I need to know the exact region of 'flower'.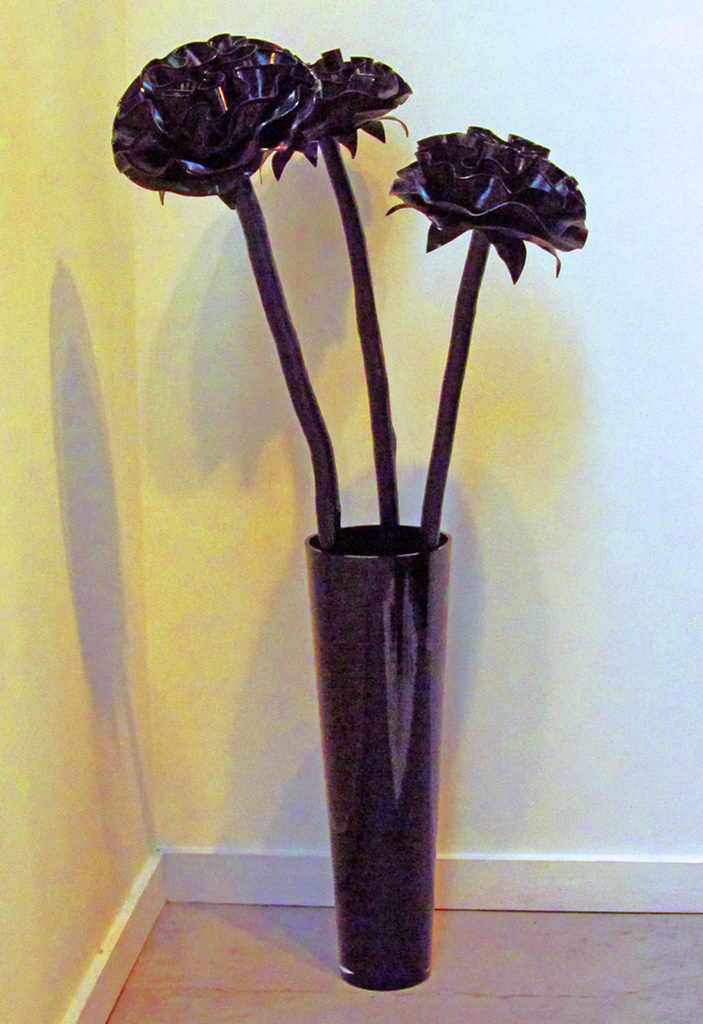
Region: 379/122/607/276.
